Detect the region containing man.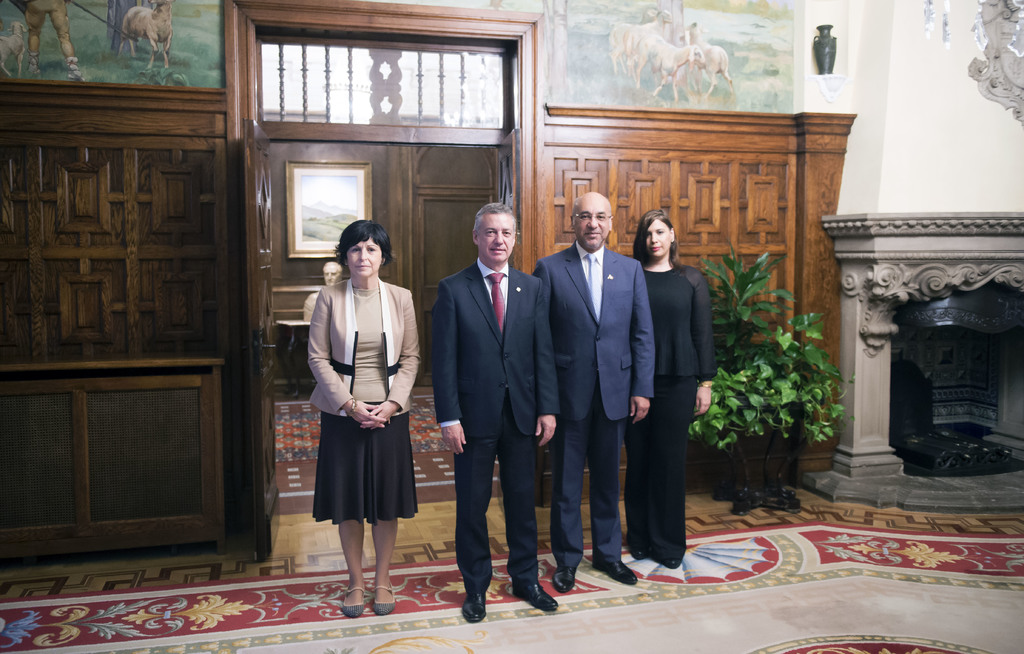
locate(419, 191, 582, 617).
